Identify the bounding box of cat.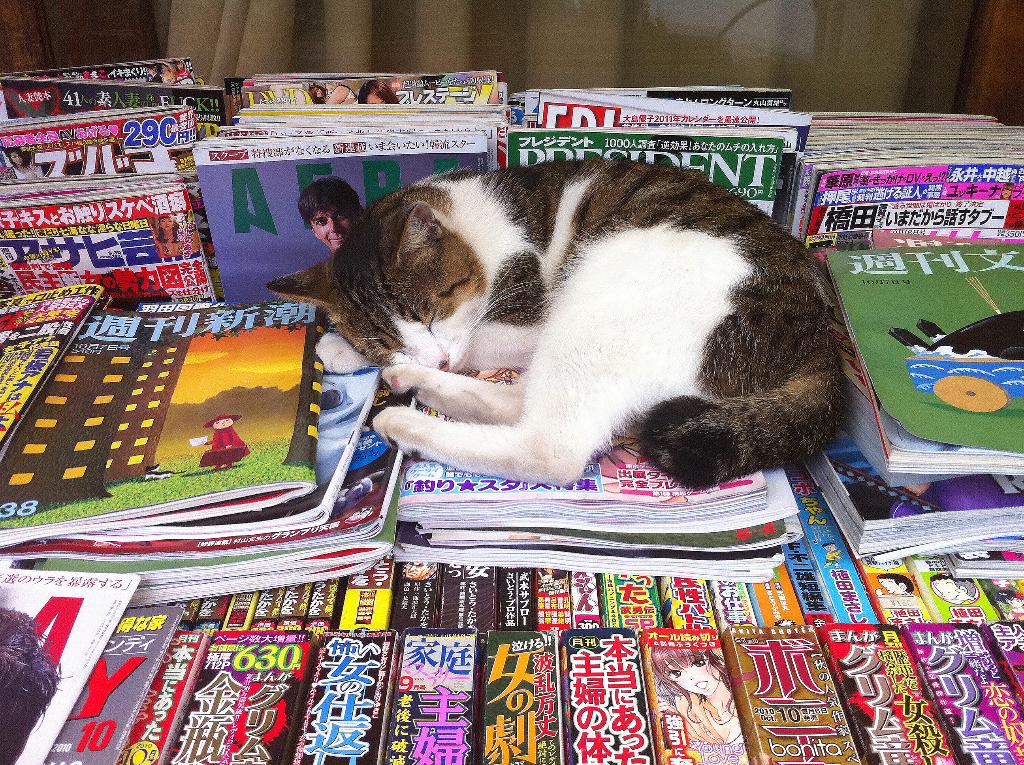
select_region(262, 154, 860, 490).
